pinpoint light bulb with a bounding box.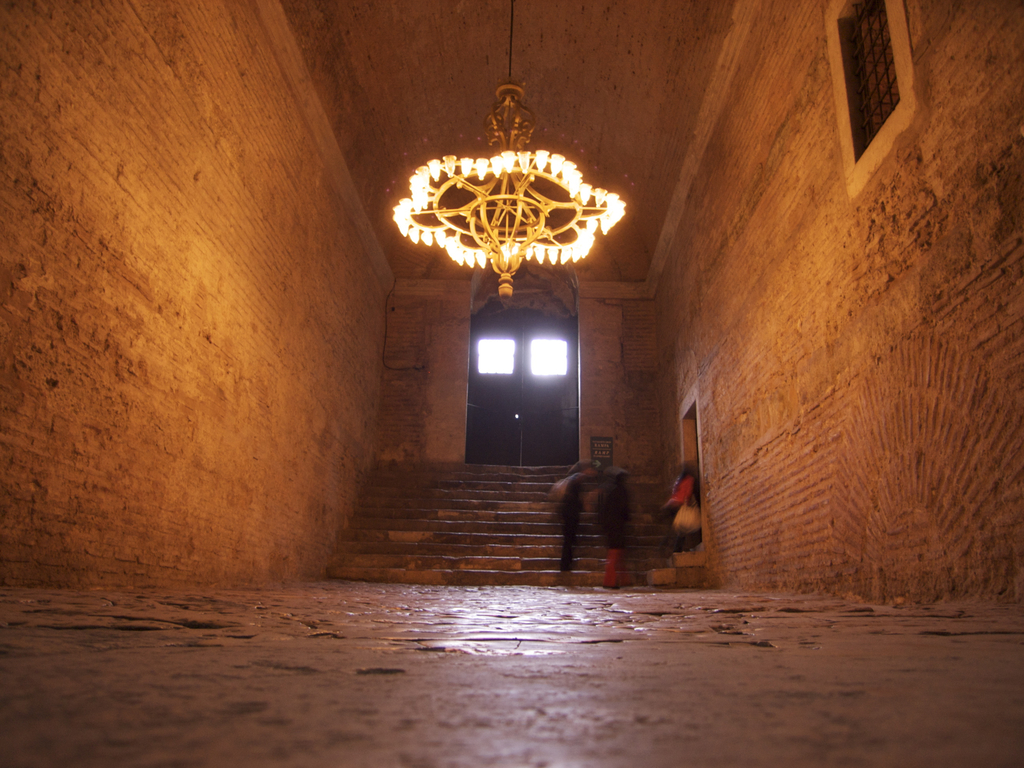
526, 244, 533, 260.
